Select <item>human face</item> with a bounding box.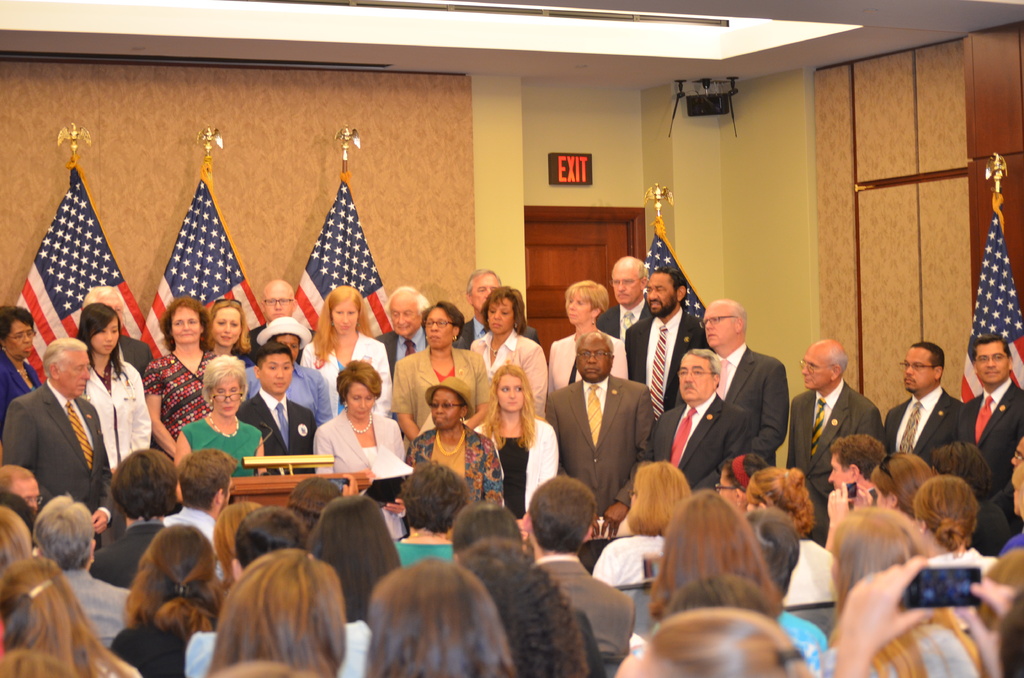
<box>172,307,202,344</box>.
